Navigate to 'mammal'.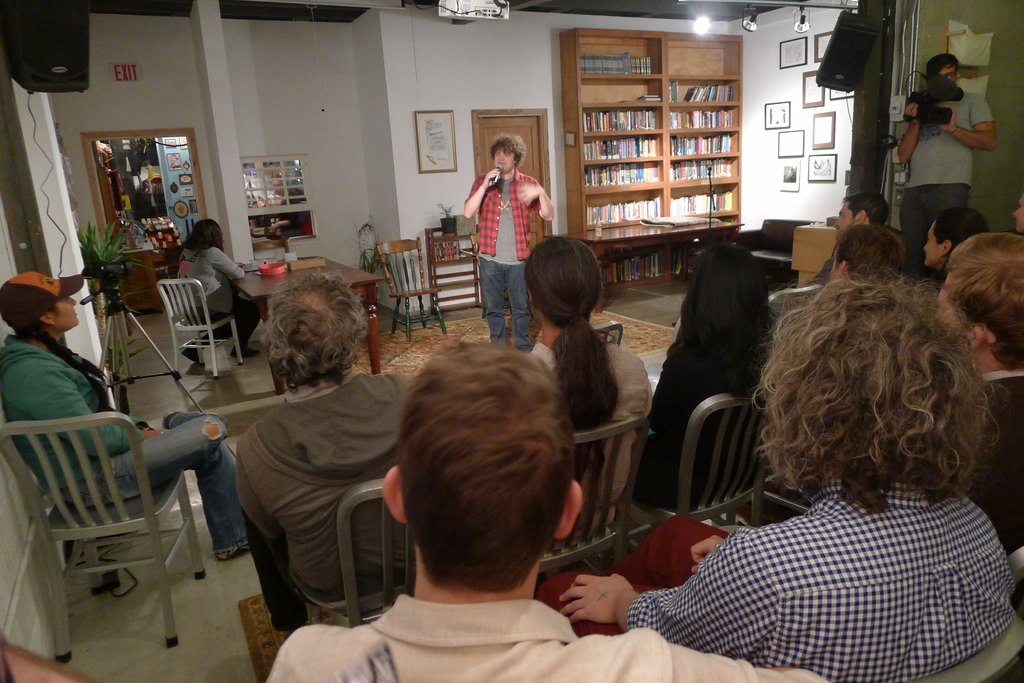
Navigation target: left=460, top=132, right=552, bottom=346.
